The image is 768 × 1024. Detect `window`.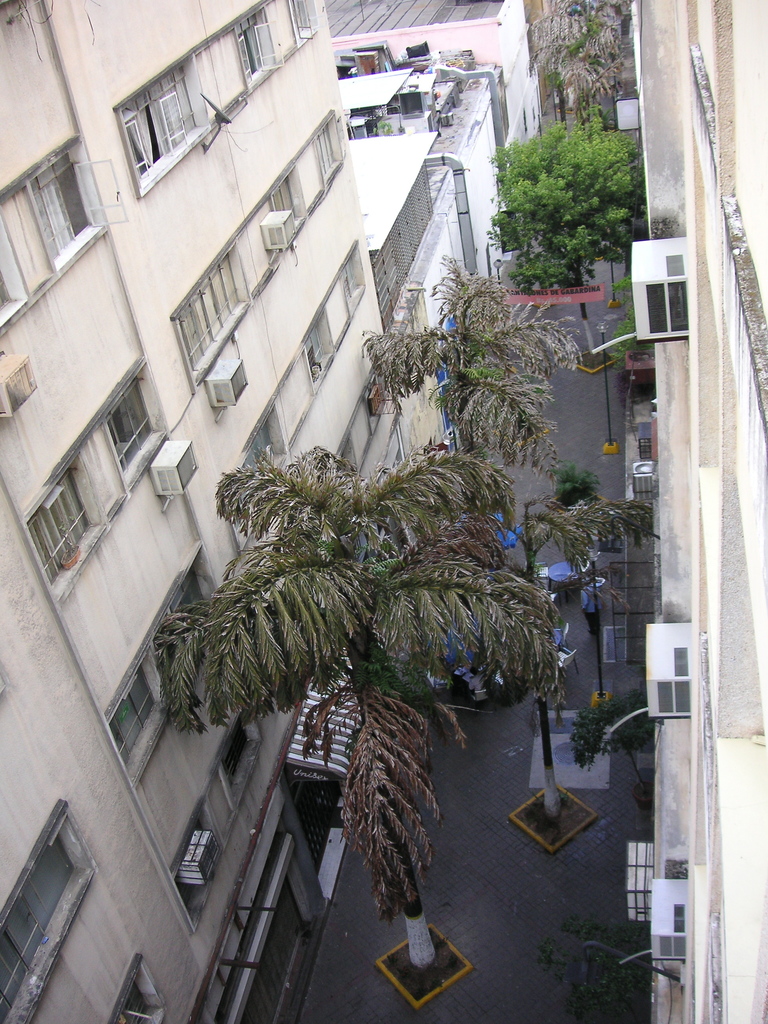
Detection: {"x1": 303, "y1": 309, "x2": 348, "y2": 393}.
